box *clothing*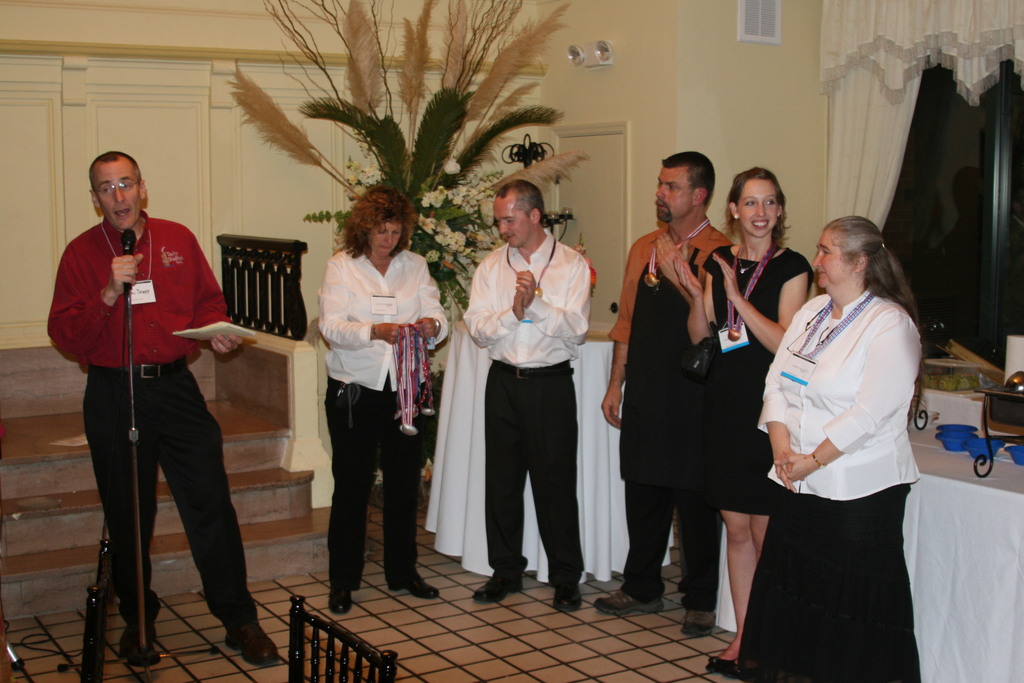
region(316, 242, 449, 591)
